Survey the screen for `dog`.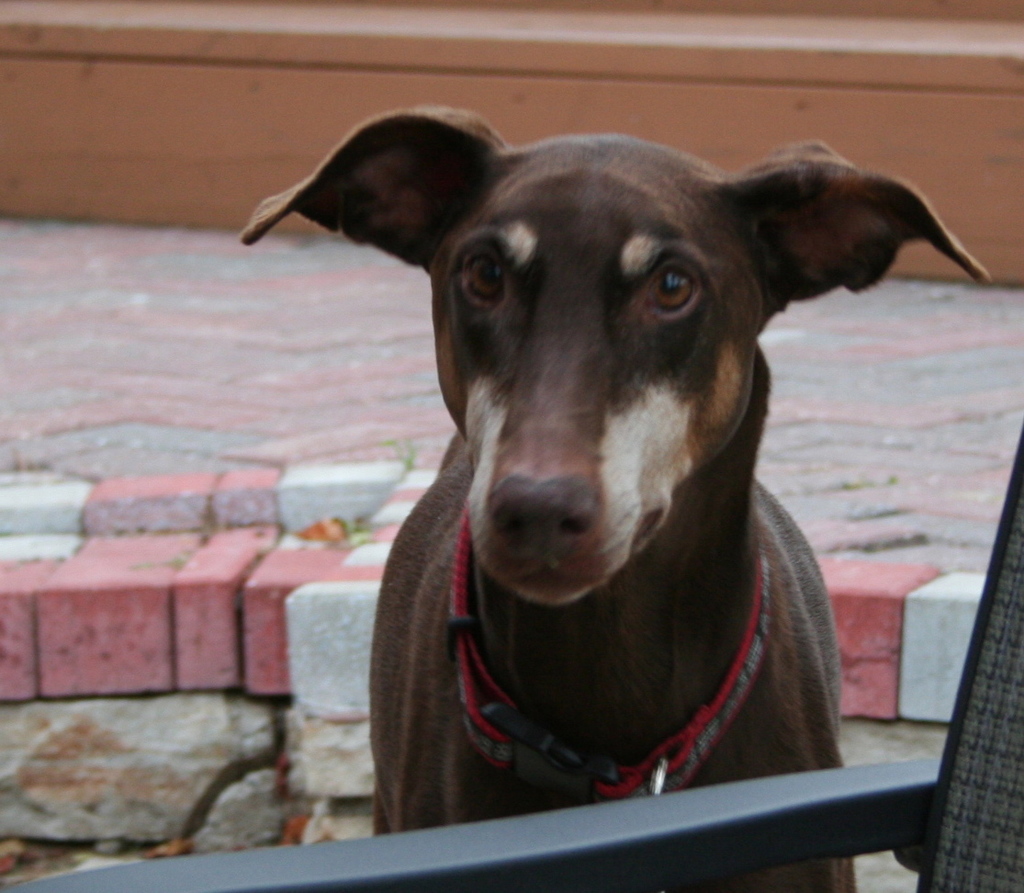
Survey found: box=[234, 99, 997, 892].
